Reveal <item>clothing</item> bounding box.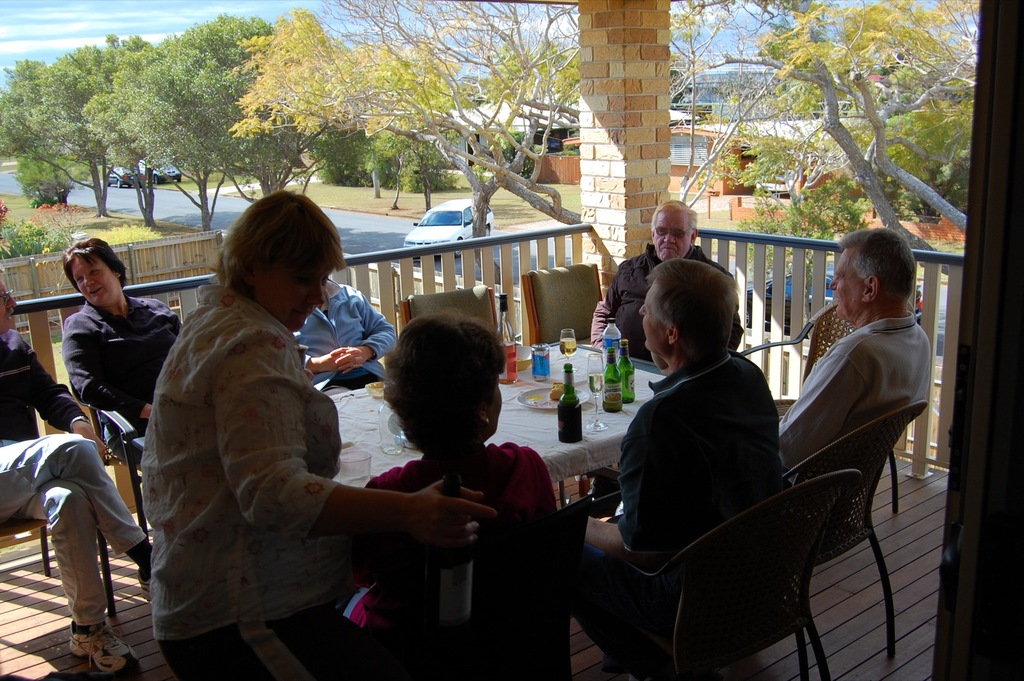
Revealed: [284, 280, 401, 398].
